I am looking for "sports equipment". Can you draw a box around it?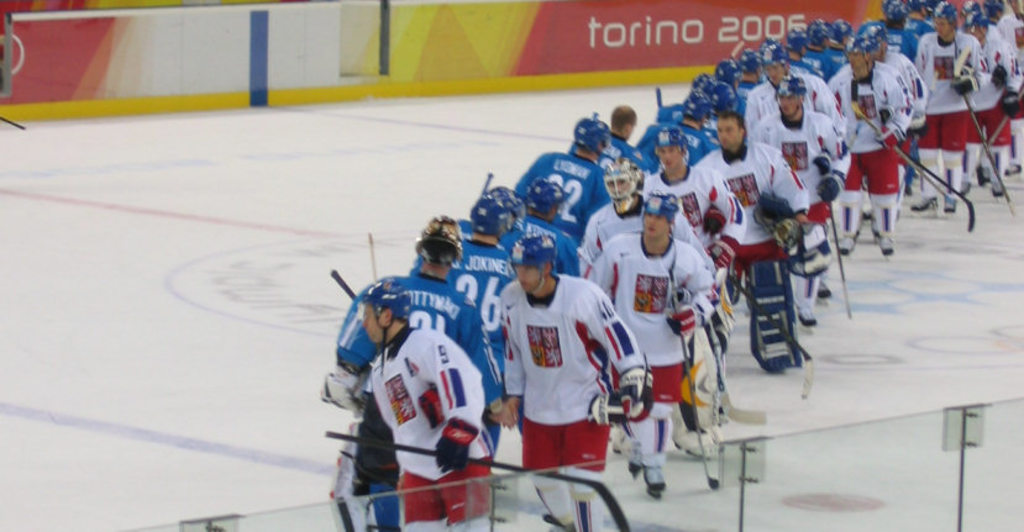
Sure, the bounding box is Rect(951, 73, 976, 100).
